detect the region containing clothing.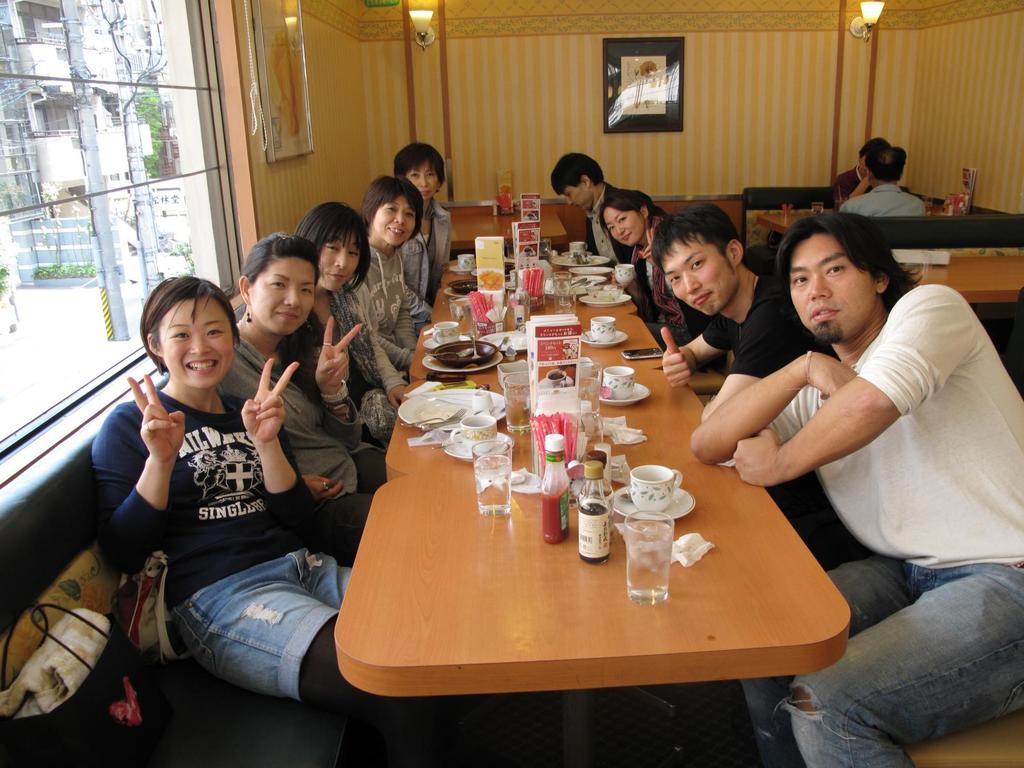
select_region(97, 387, 442, 723).
